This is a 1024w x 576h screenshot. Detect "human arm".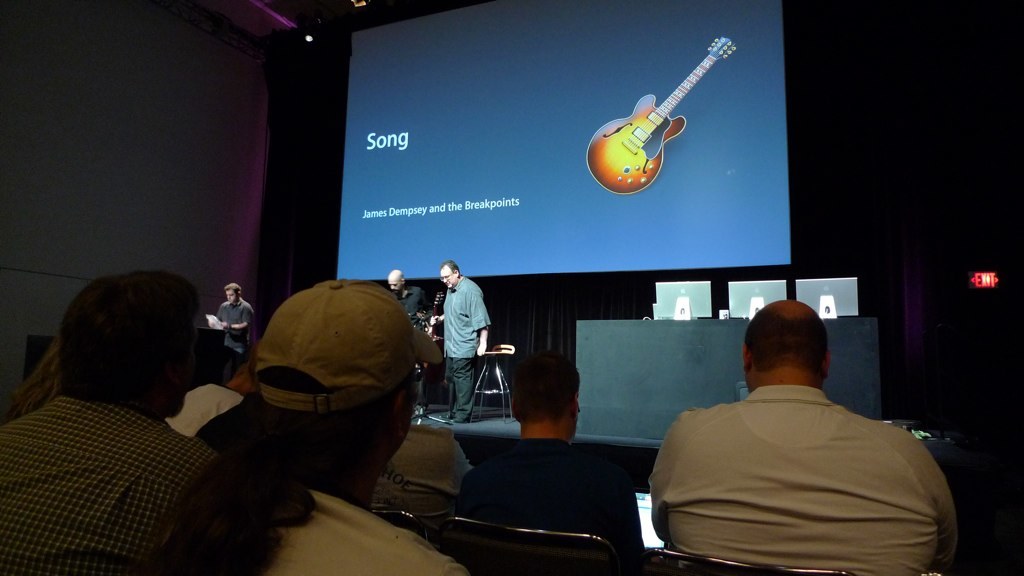
<region>924, 442, 958, 567</region>.
